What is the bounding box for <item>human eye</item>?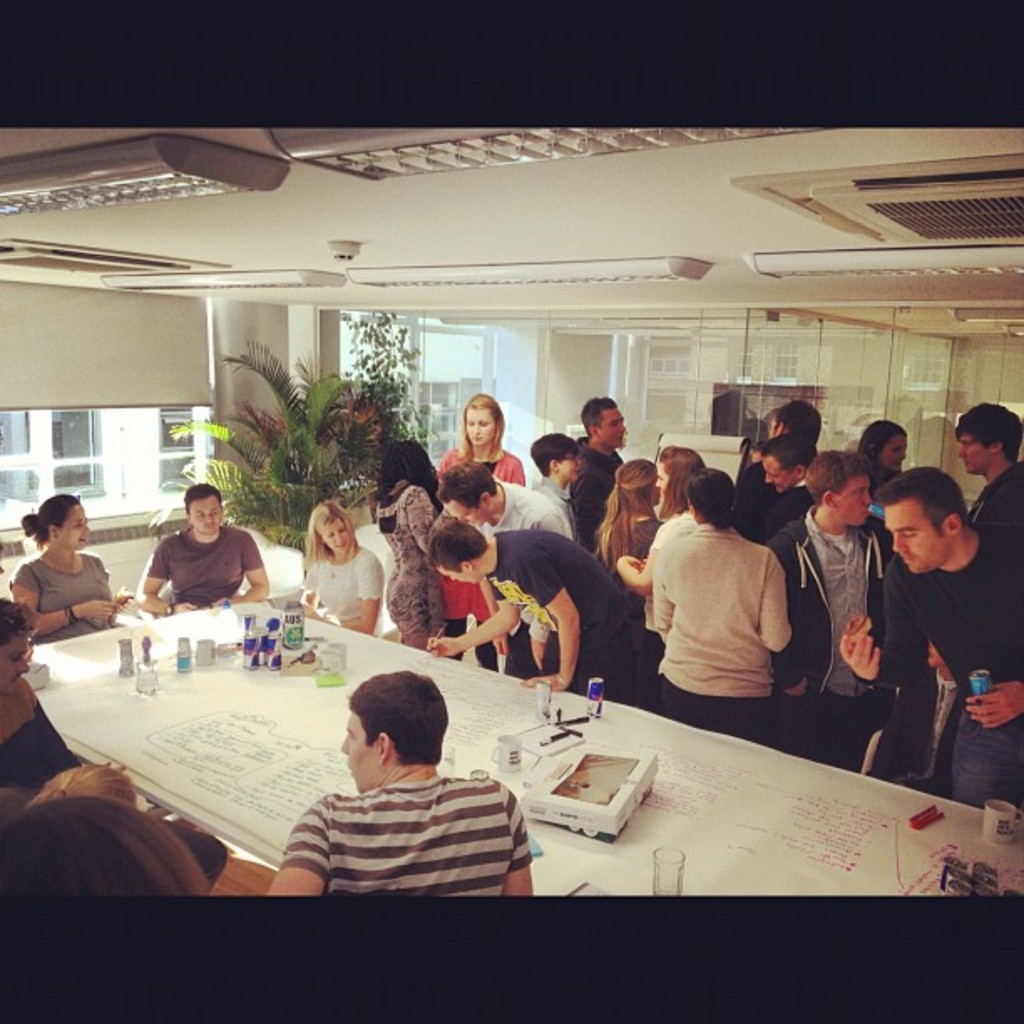
[x1=345, y1=728, x2=358, y2=740].
